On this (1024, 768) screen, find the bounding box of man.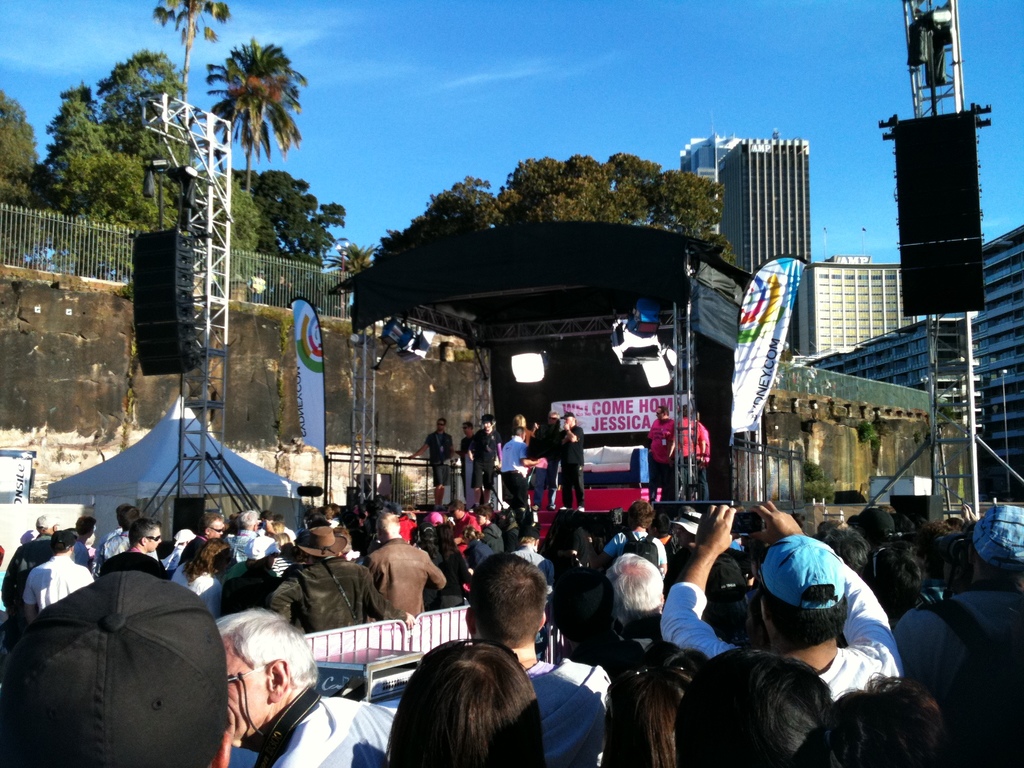
Bounding box: left=648, top=412, right=672, bottom=499.
